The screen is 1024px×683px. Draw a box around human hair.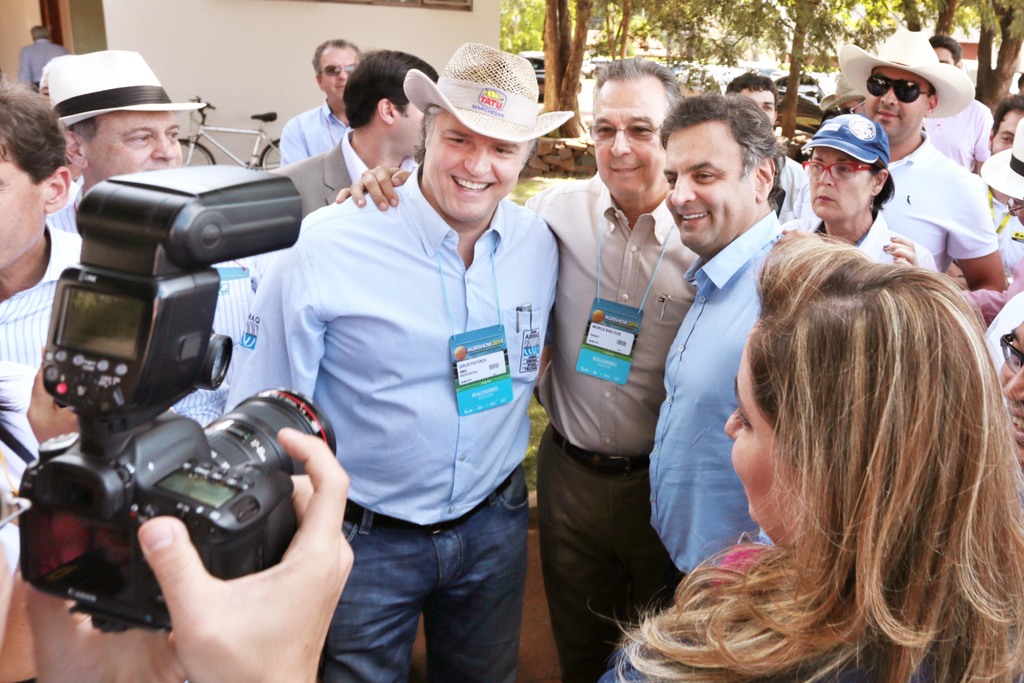
bbox(63, 114, 109, 152).
